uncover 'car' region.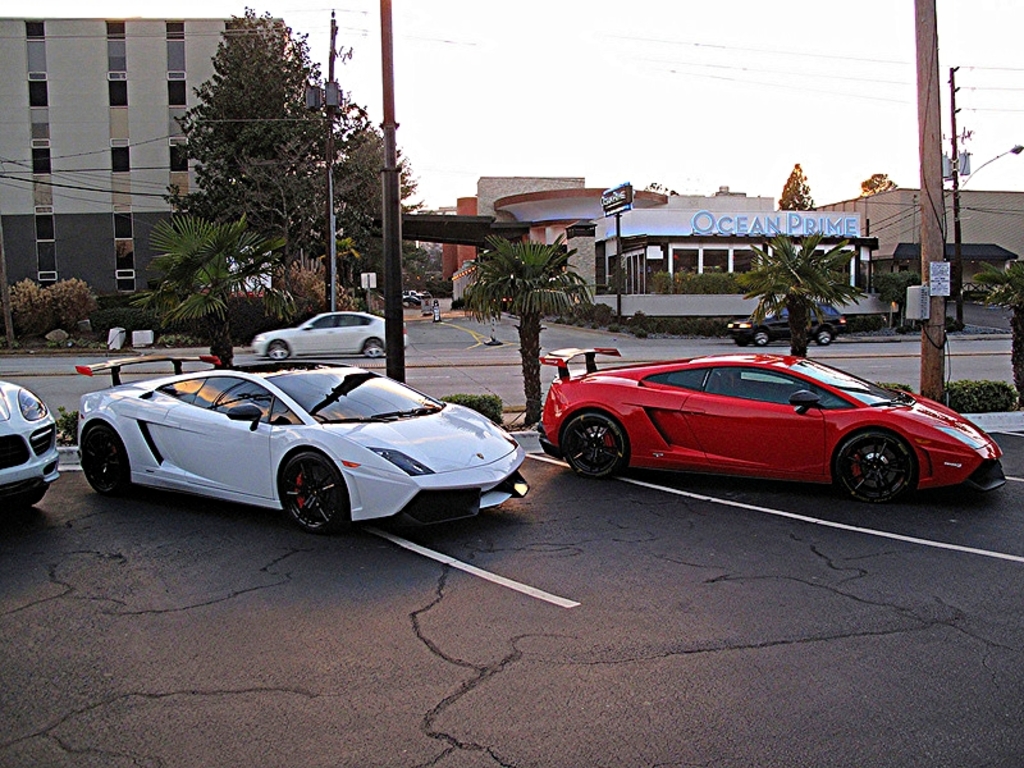
Uncovered: l=0, t=372, r=61, b=503.
